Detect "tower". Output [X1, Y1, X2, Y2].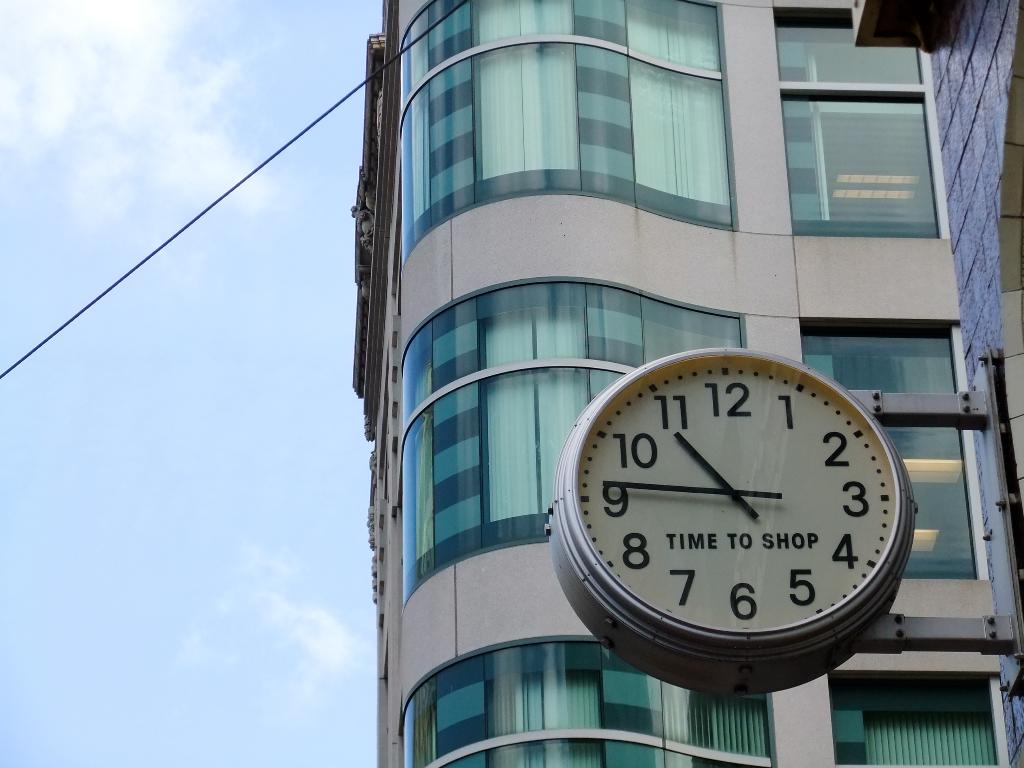
[300, 0, 1023, 767].
